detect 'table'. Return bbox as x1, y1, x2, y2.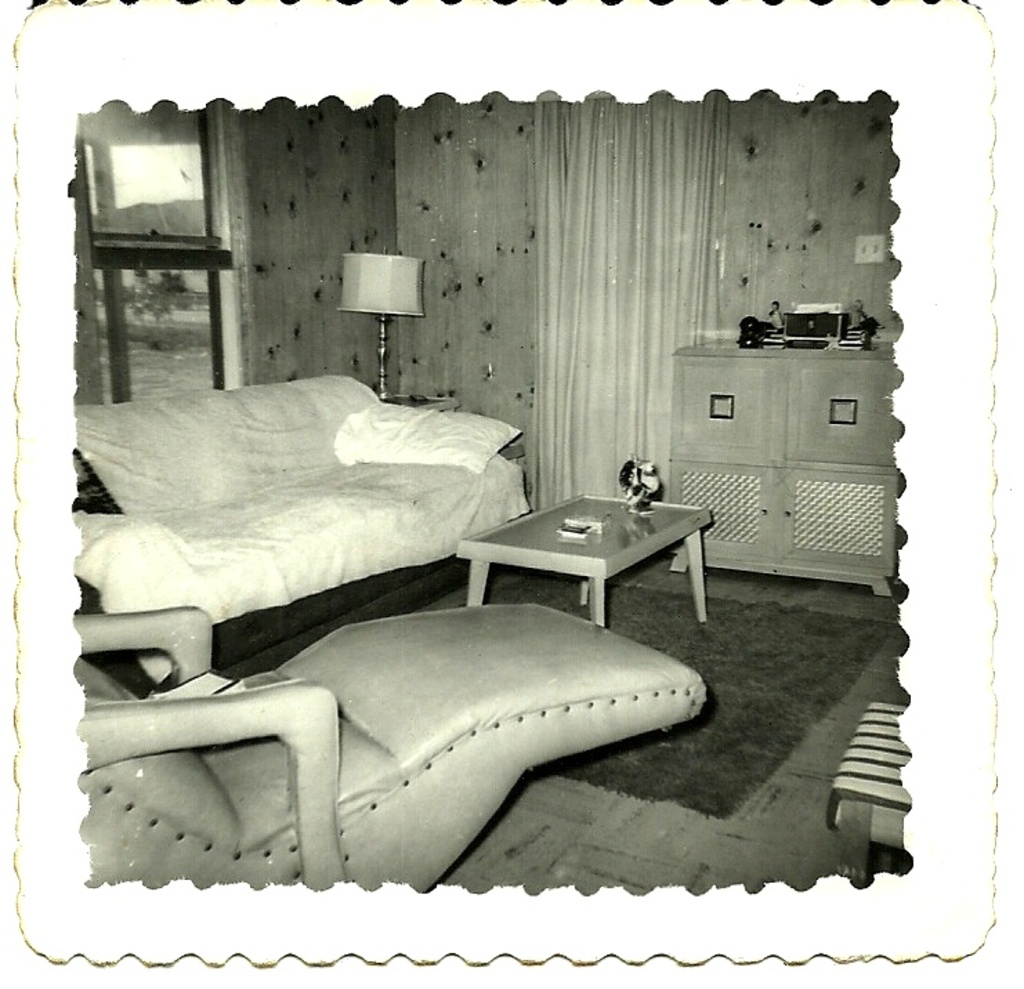
446, 512, 732, 659.
